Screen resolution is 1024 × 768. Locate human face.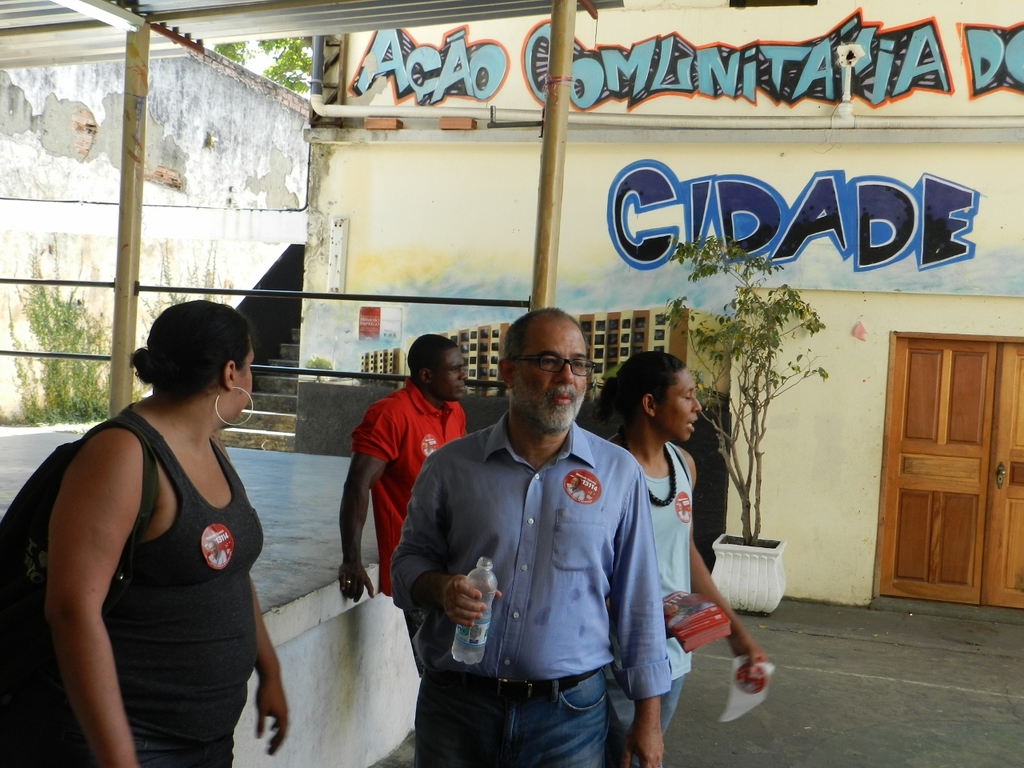
left=229, top=335, right=251, bottom=403.
